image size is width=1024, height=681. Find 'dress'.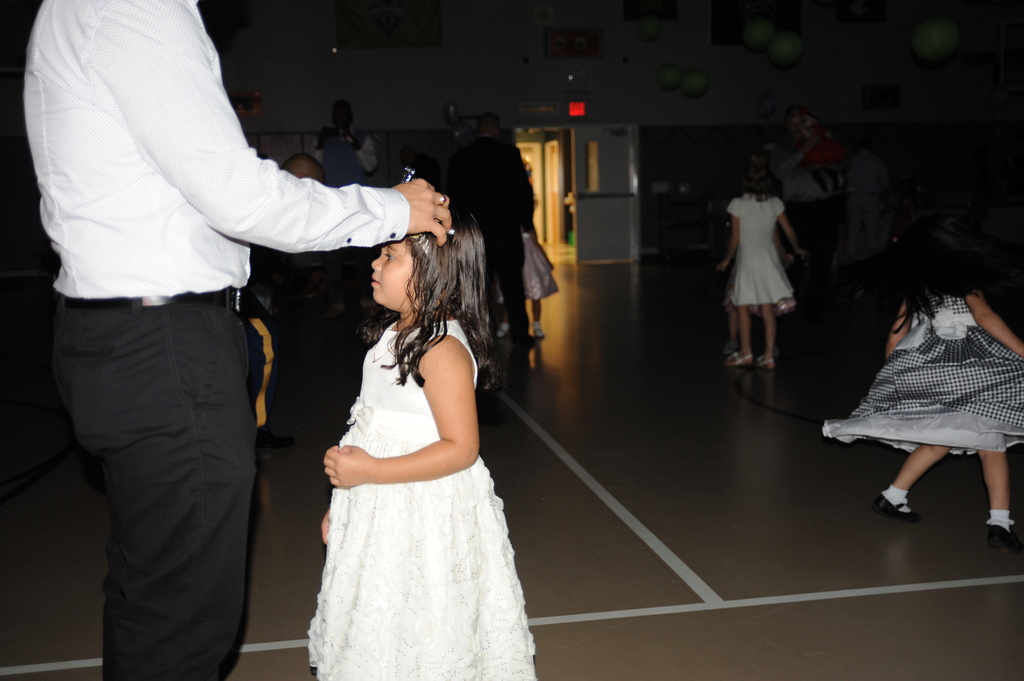
(left=307, top=316, right=536, bottom=680).
